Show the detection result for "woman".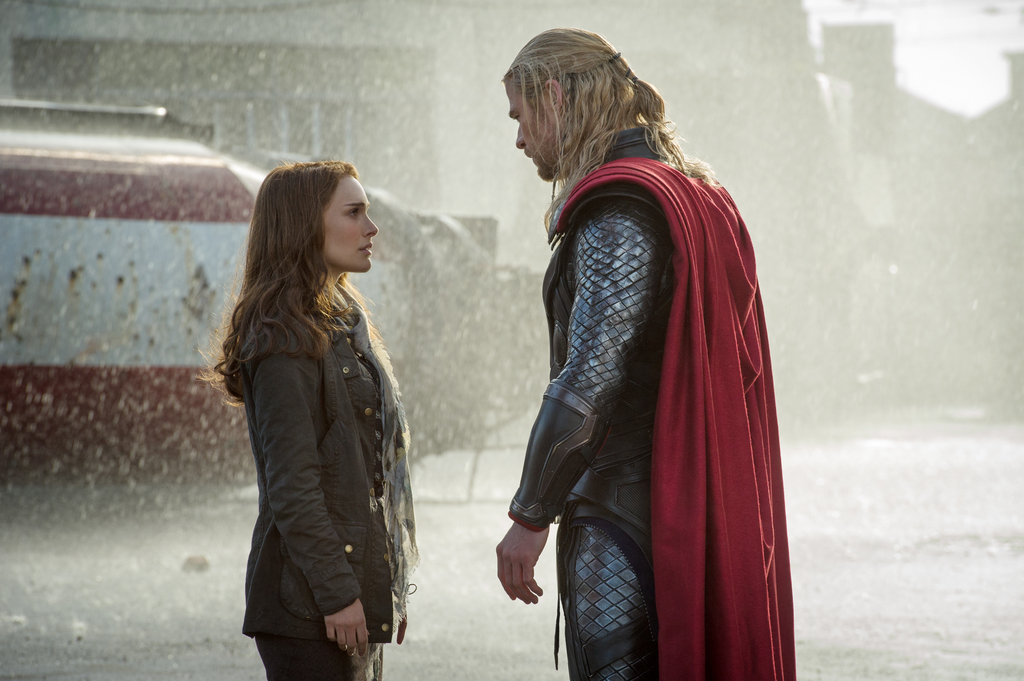
l=212, t=156, r=417, b=680.
